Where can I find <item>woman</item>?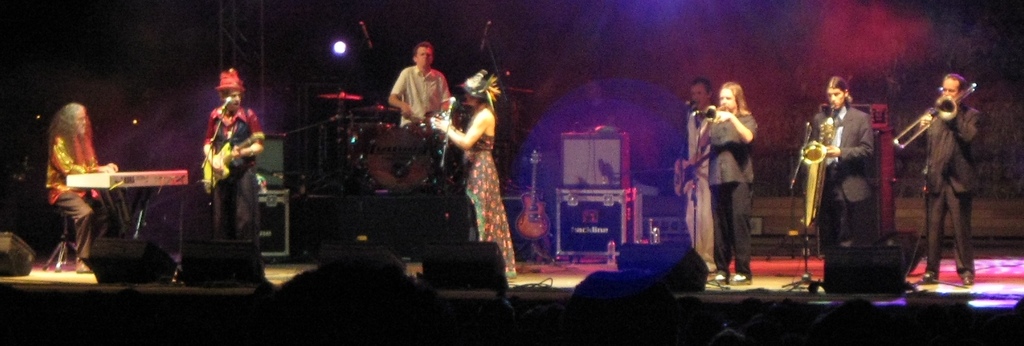
You can find it at <box>432,69,520,281</box>.
